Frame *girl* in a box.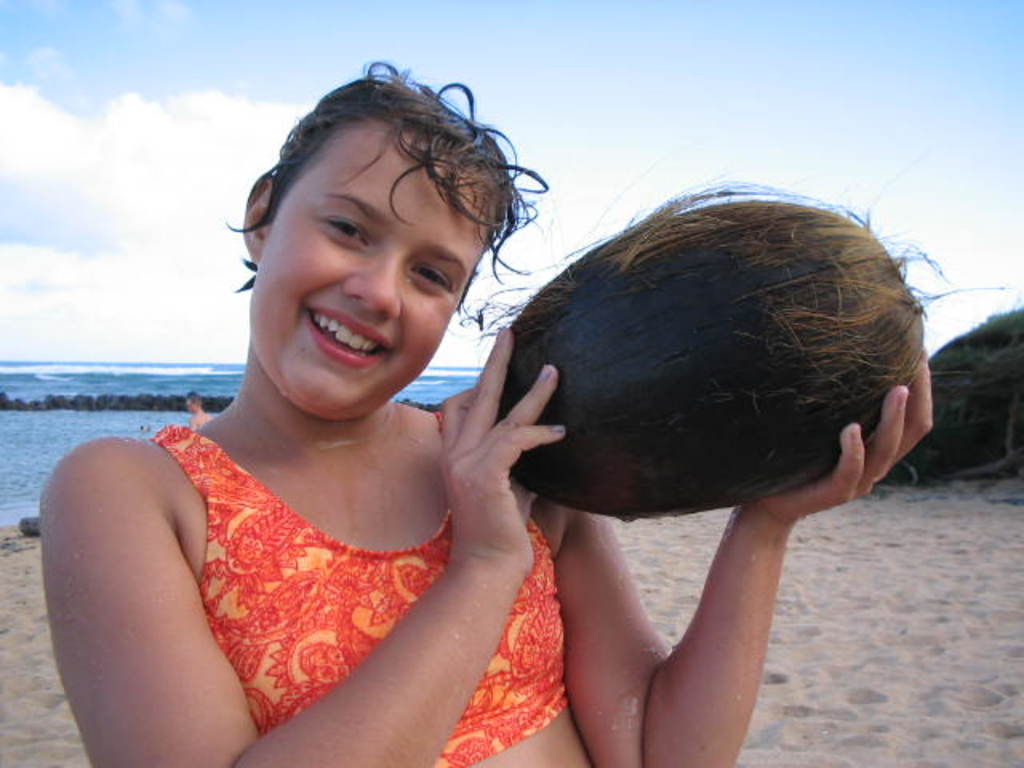
(40,72,934,766).
